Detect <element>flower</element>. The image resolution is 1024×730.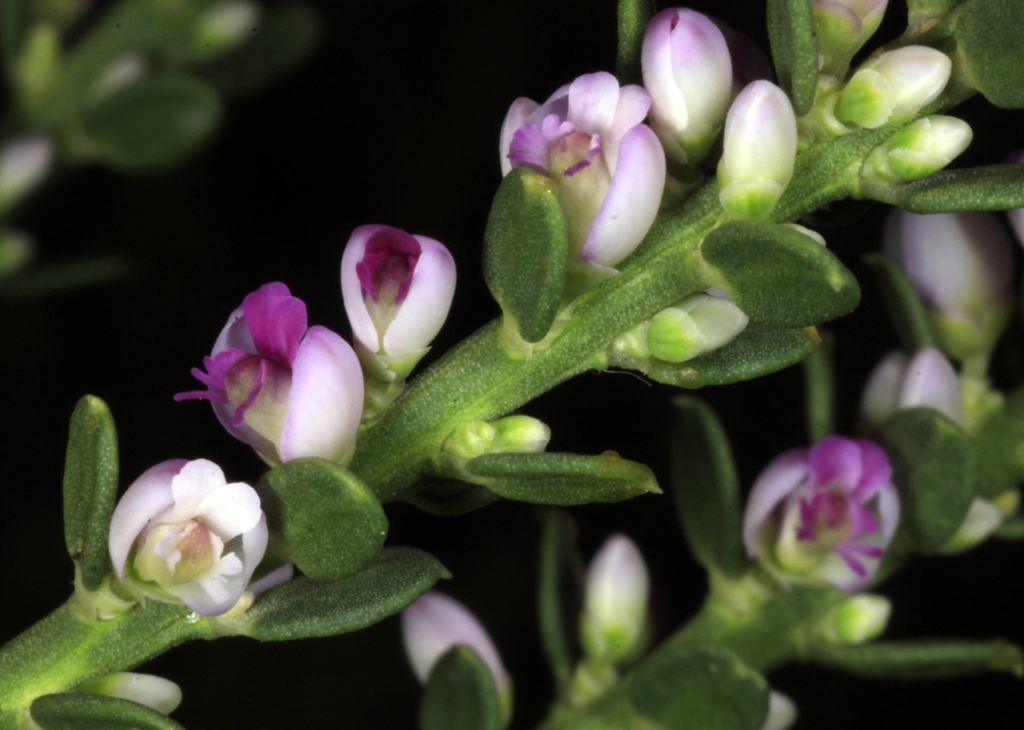
[left=498, top=71, right=663, bottom=263].
